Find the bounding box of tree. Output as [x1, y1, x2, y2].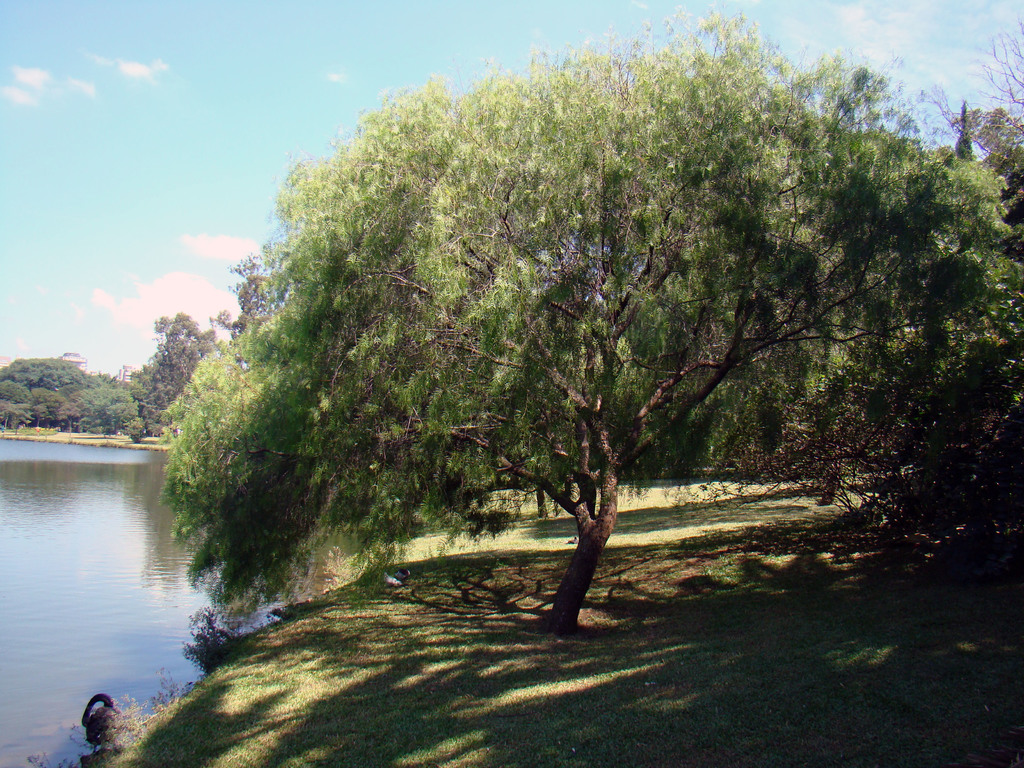
[207, 268, 271, 352].
